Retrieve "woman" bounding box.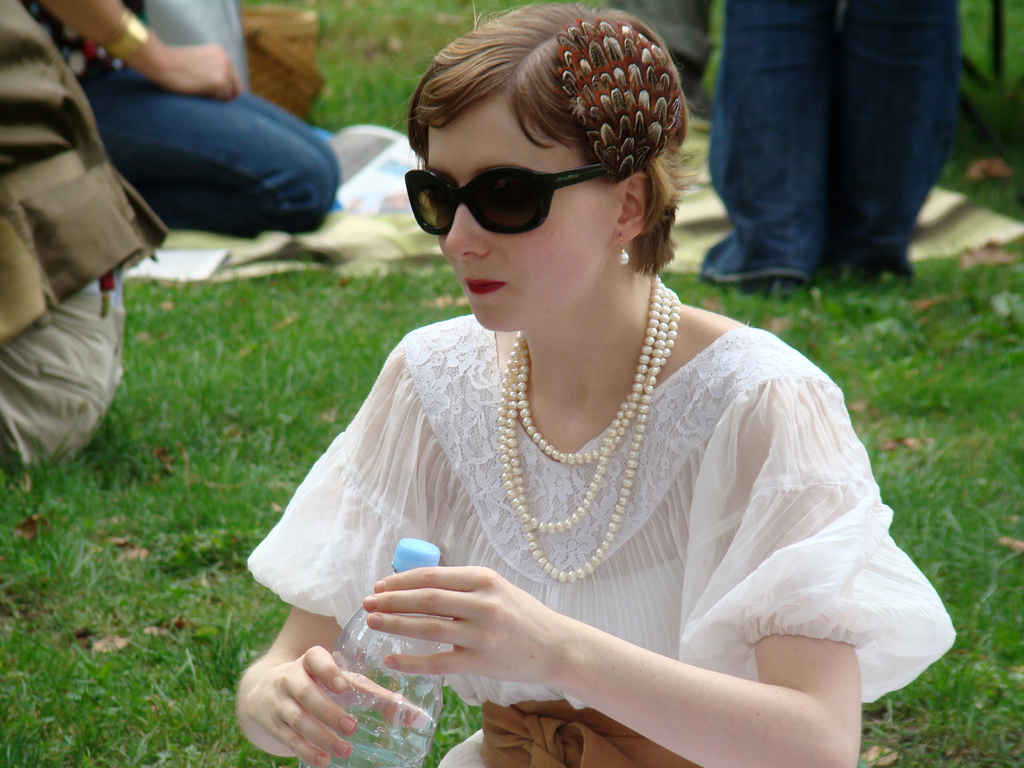
Bounding box: region(230, 0, 957, 767).
